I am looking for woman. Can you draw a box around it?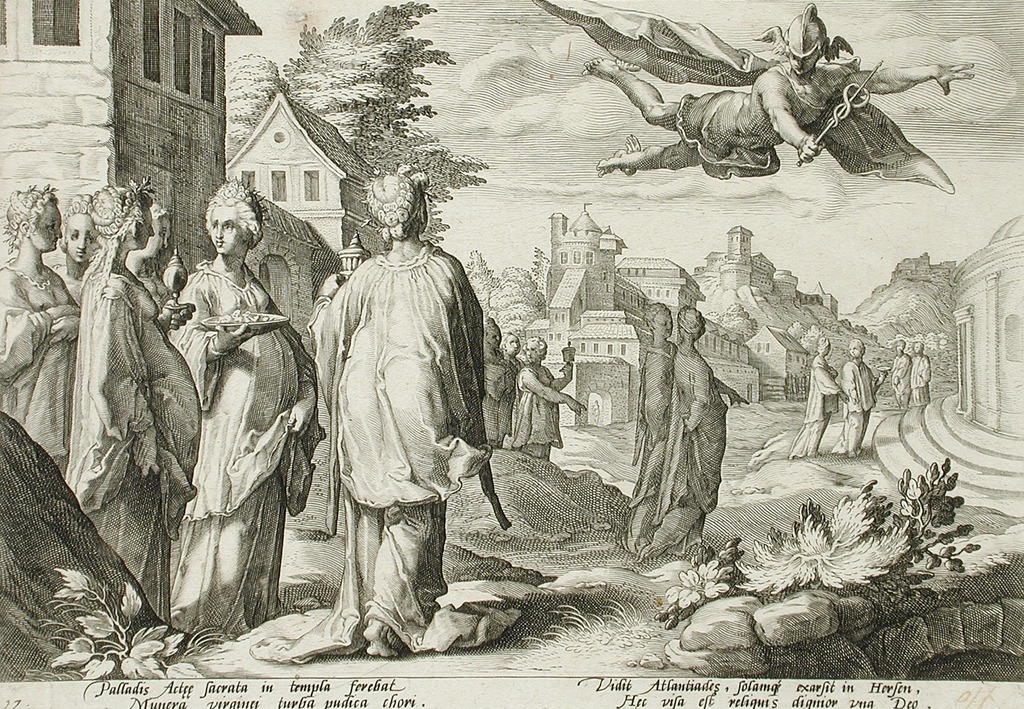
Sure, the bounding box is x1=118, y1=202, x2=178, y2=301.
